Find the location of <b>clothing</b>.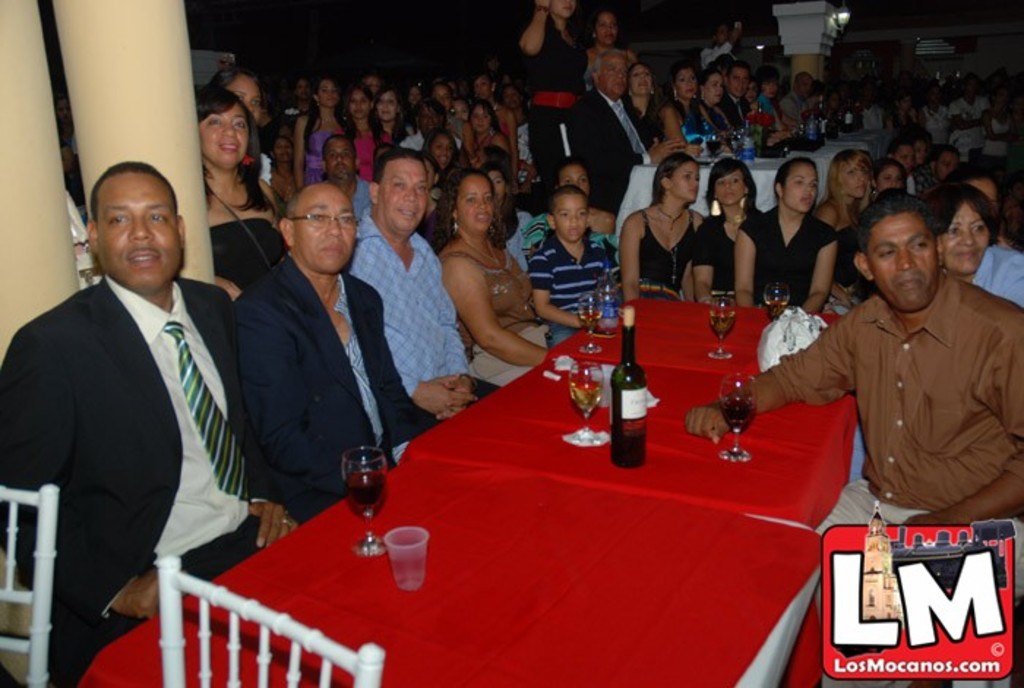
Location: {"x1": 563, "y1": 82, "x2": 654, "y2": 205}.
